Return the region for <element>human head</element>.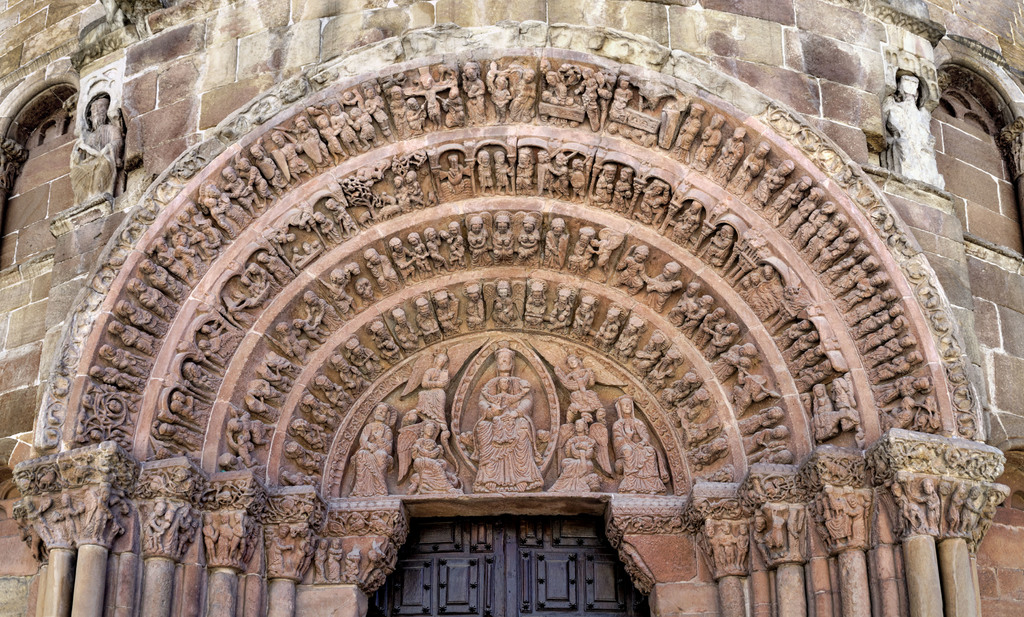
Rect(176, 236, 184, 244).
